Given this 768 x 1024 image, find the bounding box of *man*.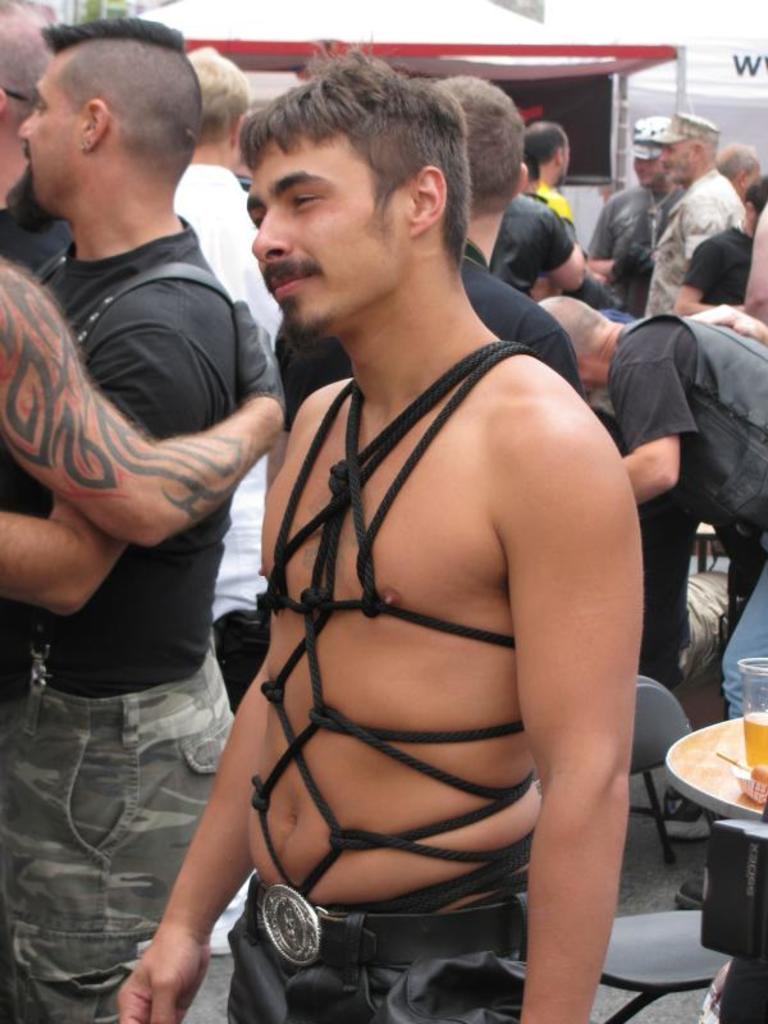
BBox(429, 70, 585, 403).
